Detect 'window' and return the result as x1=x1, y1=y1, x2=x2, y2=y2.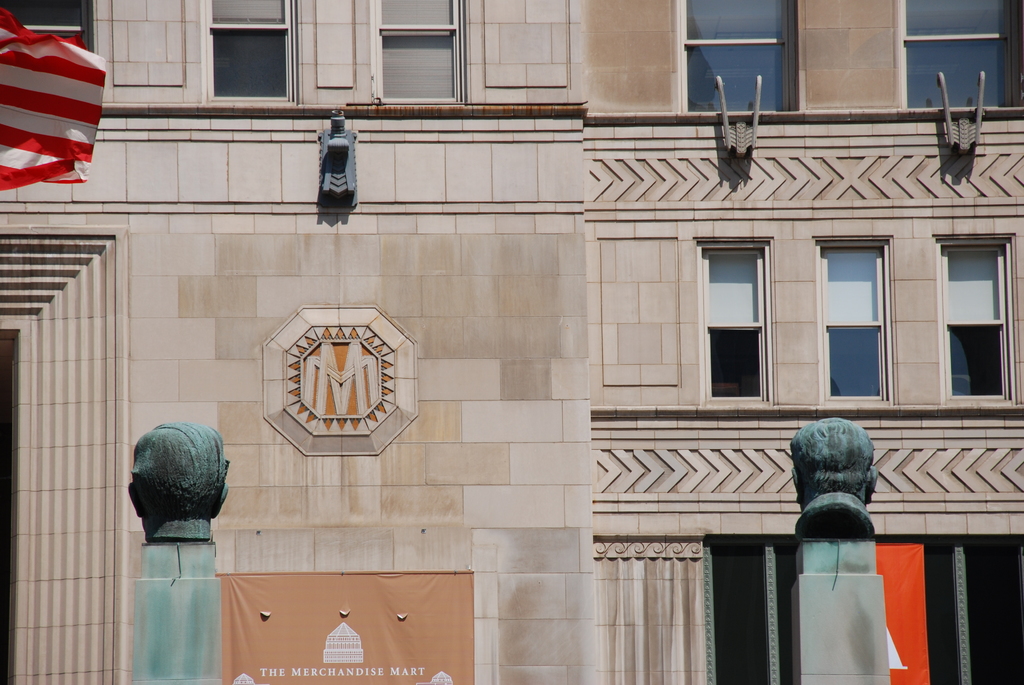
x1=814, y1=243, x2=891, y2=403.
